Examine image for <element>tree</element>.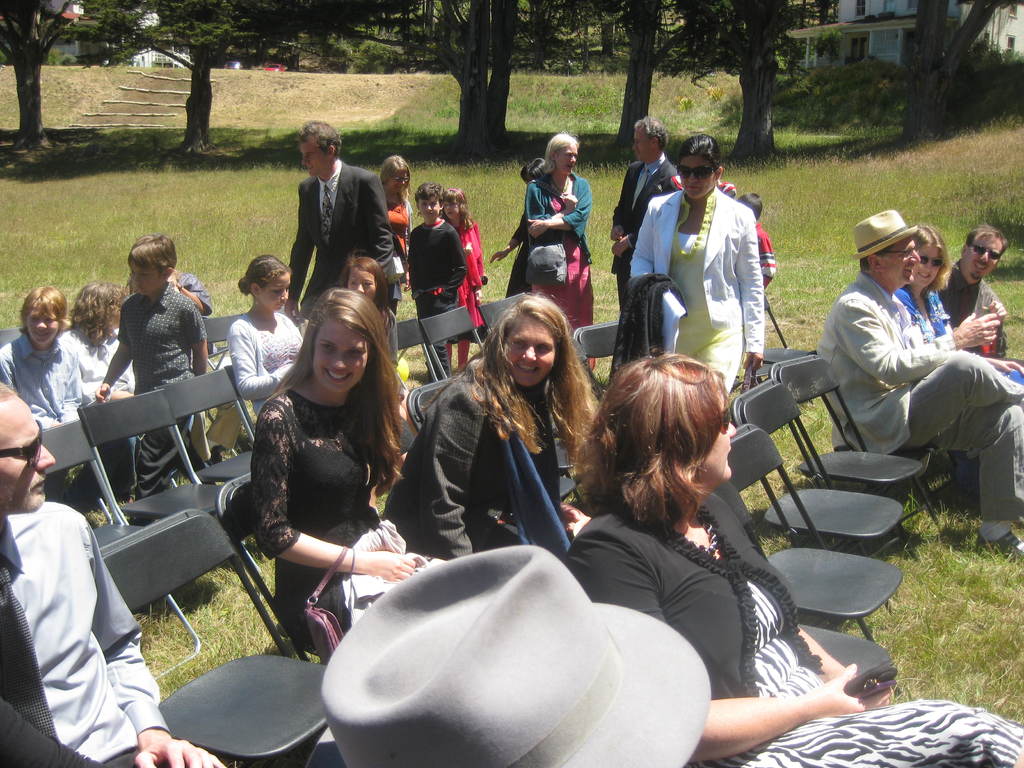
Examination result: crop(673, 0, 812, 155).
